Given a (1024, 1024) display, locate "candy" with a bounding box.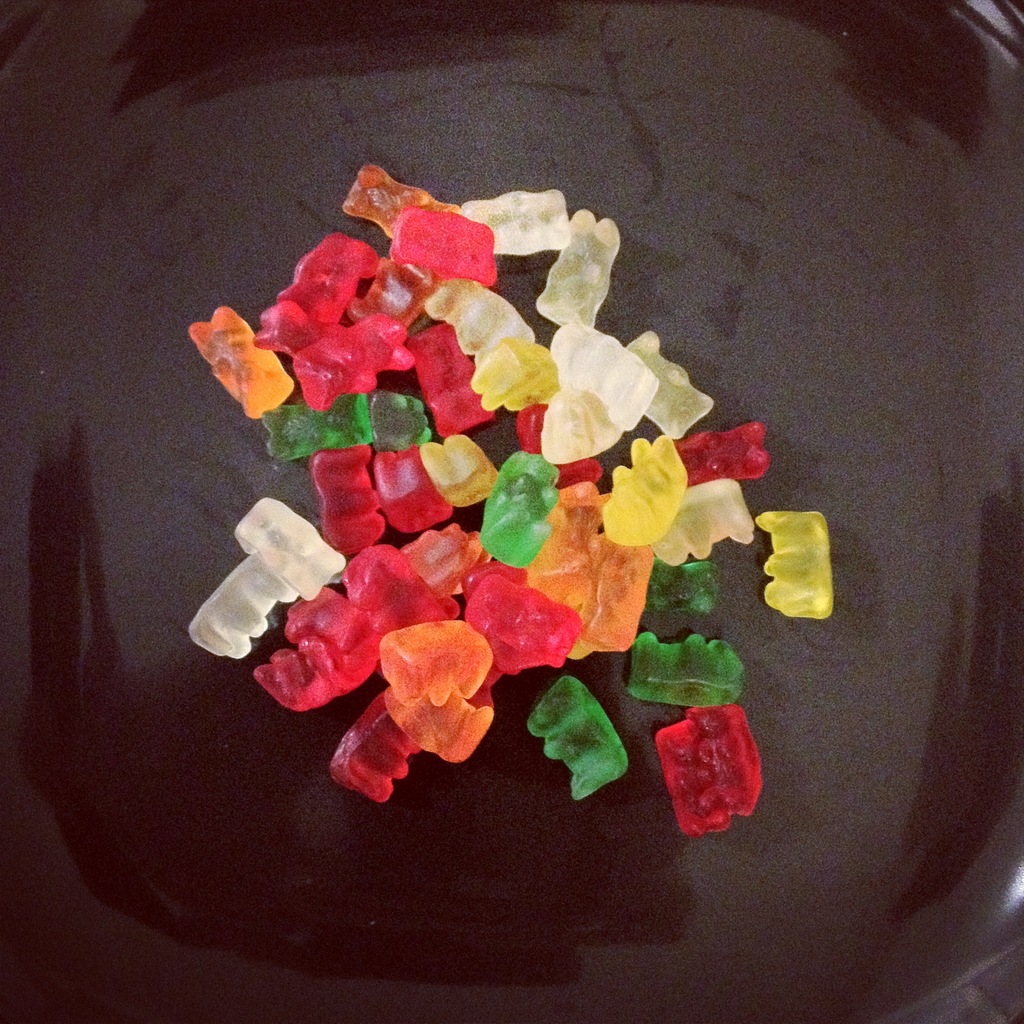
Located: [183,164,853,829].
